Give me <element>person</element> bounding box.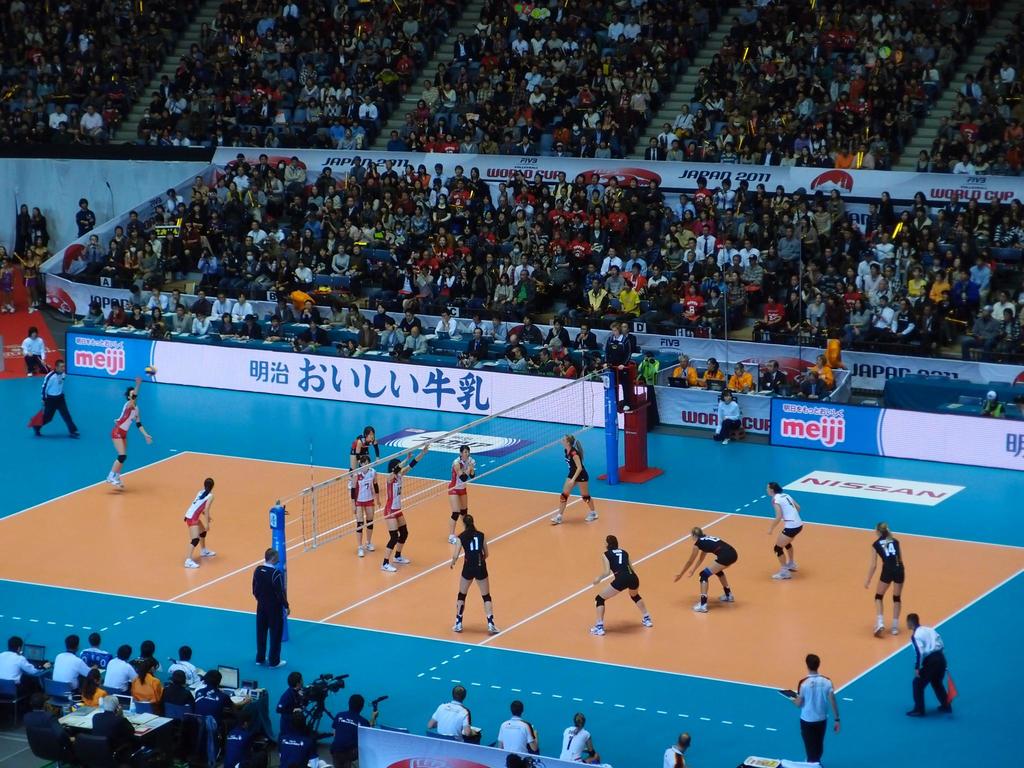
select_region(763, 486, 804, 584).
